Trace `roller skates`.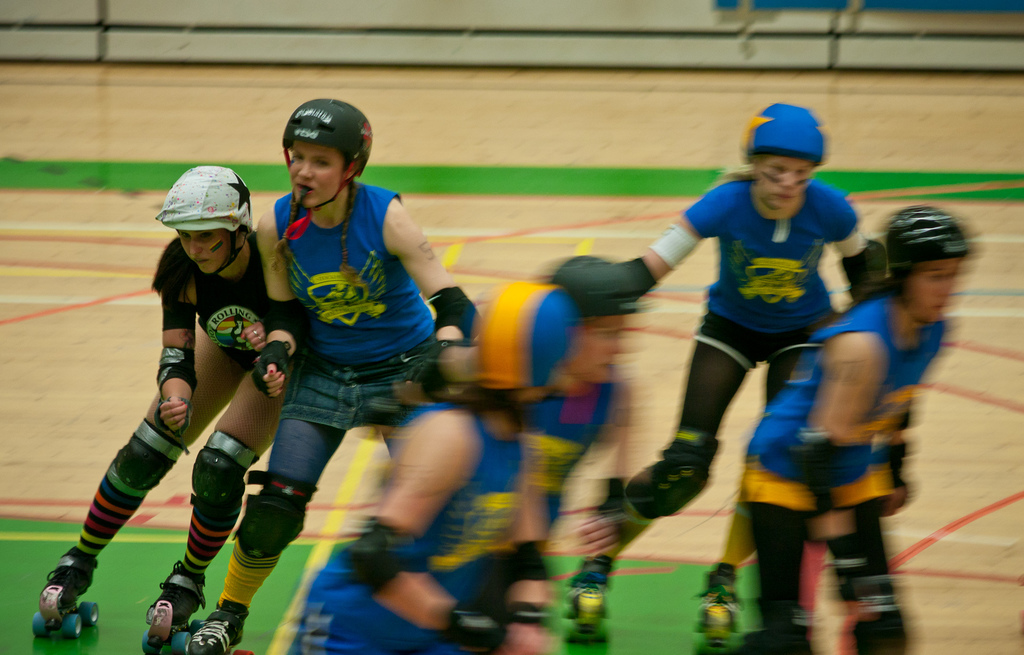
Traced to 29/546/102/640.
